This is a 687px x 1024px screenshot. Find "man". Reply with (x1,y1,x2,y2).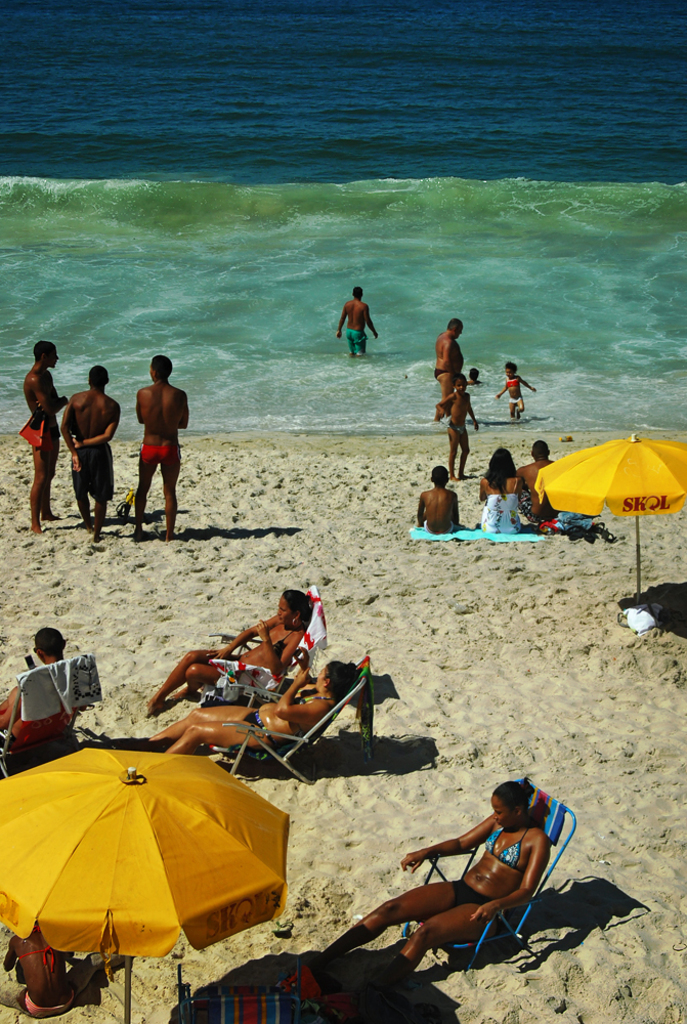
(118,345,187,535).
